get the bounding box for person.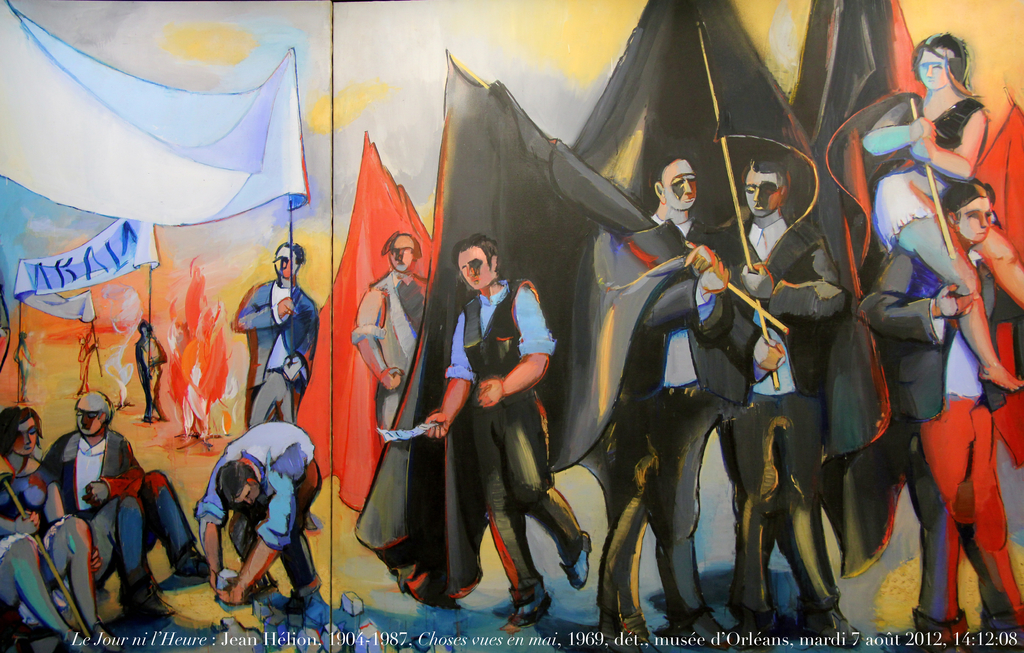
<region>0, 408, 114, 645</region>.
